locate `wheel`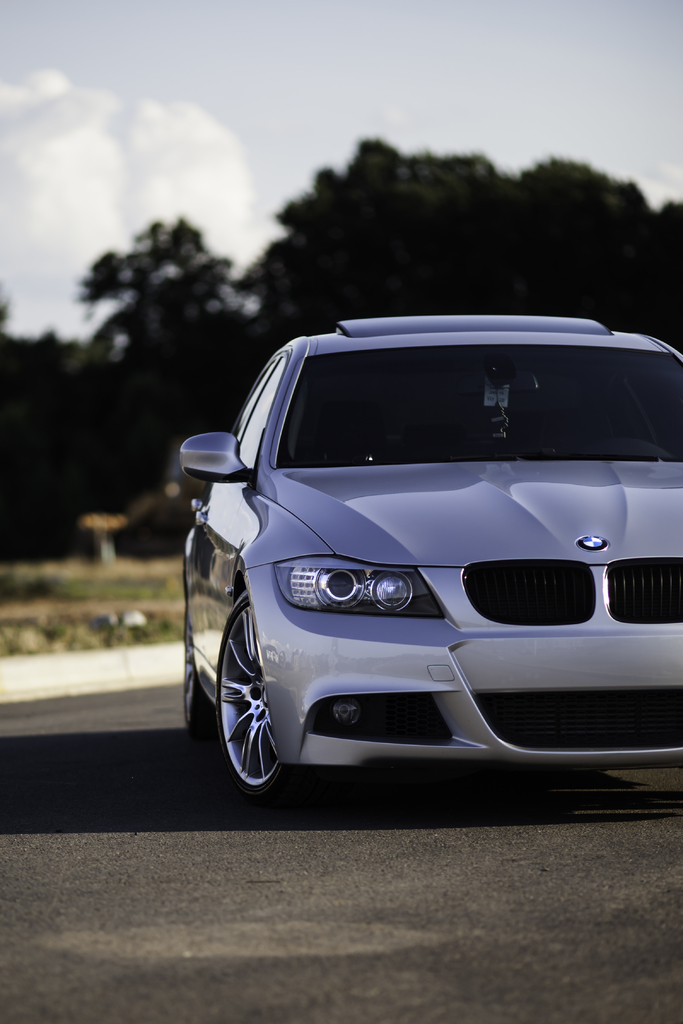
(208, 587, 329, 813)
